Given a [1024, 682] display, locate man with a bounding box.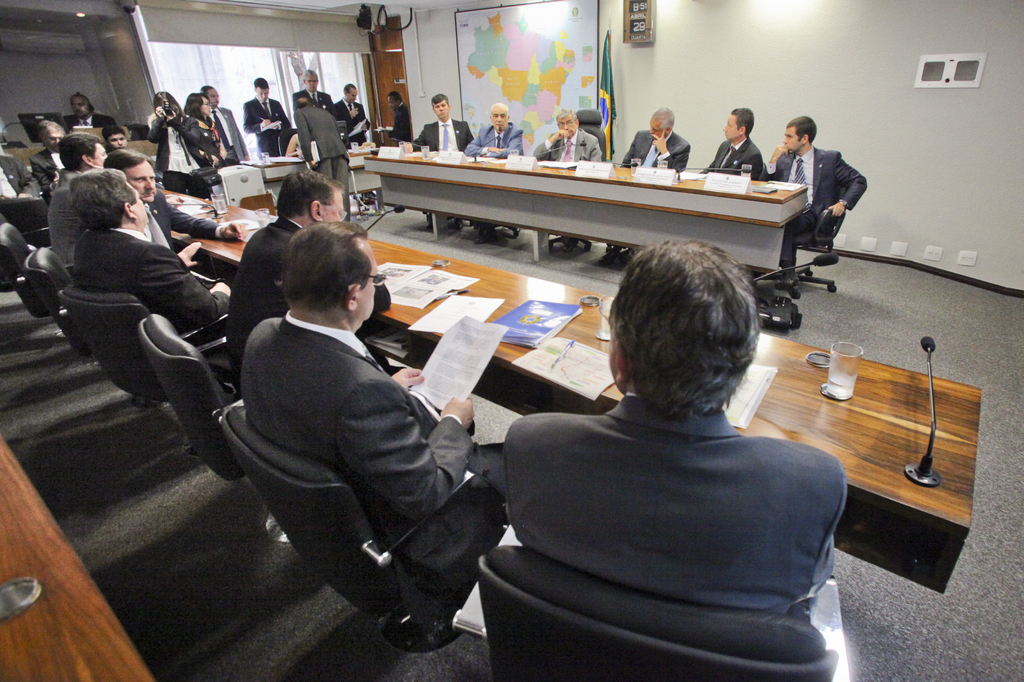
Located: locate(410, 89, 473, 155).
